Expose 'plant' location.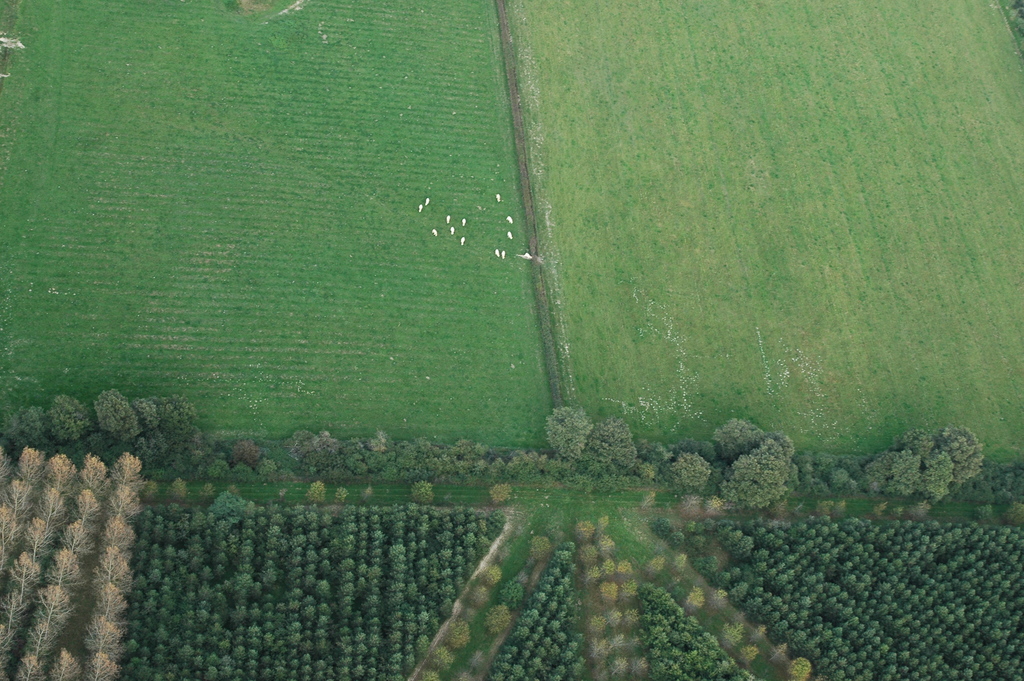
Exposed at 976:463:1023:516.
